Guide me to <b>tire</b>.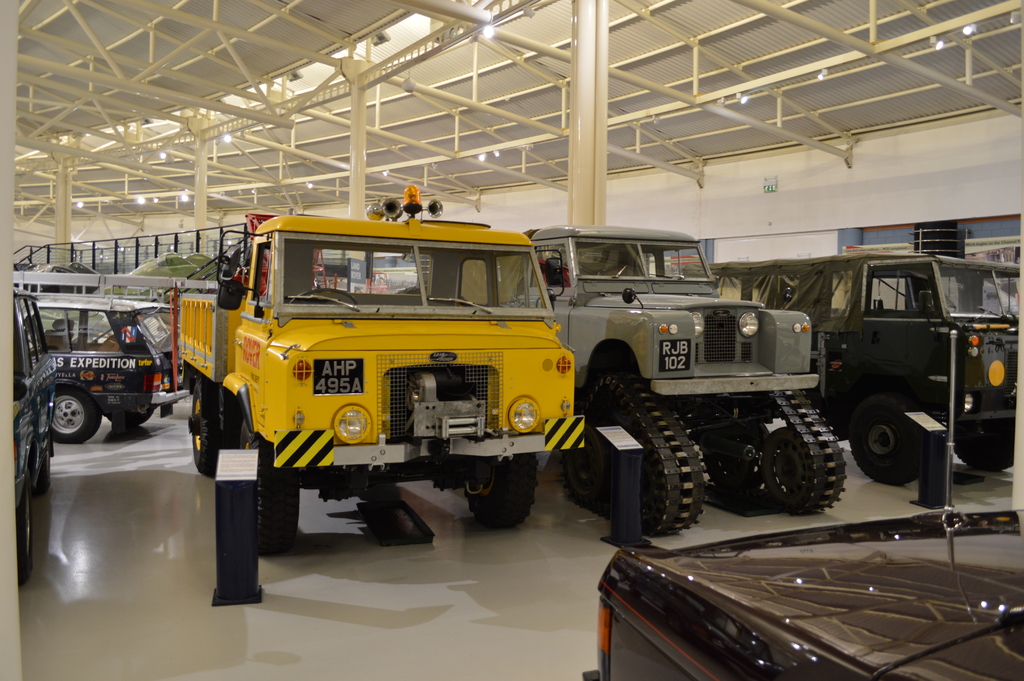
Guidance: x1=189, y1=377, x2=214, y2=476.
